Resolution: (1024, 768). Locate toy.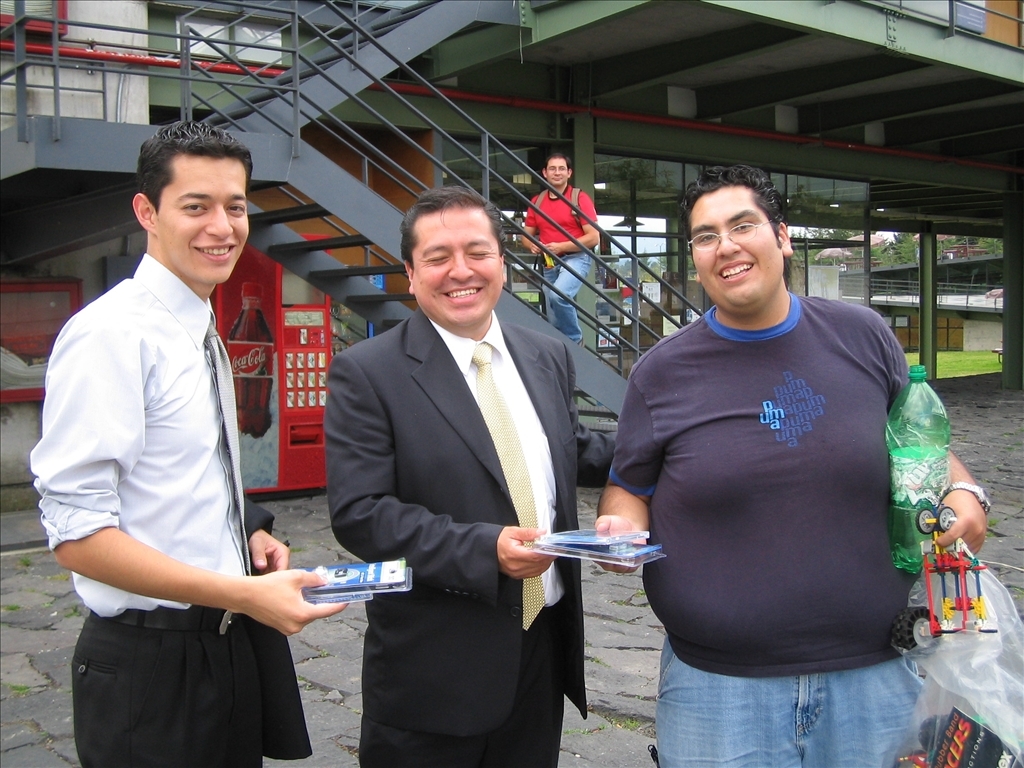
897,696,1015,767.
